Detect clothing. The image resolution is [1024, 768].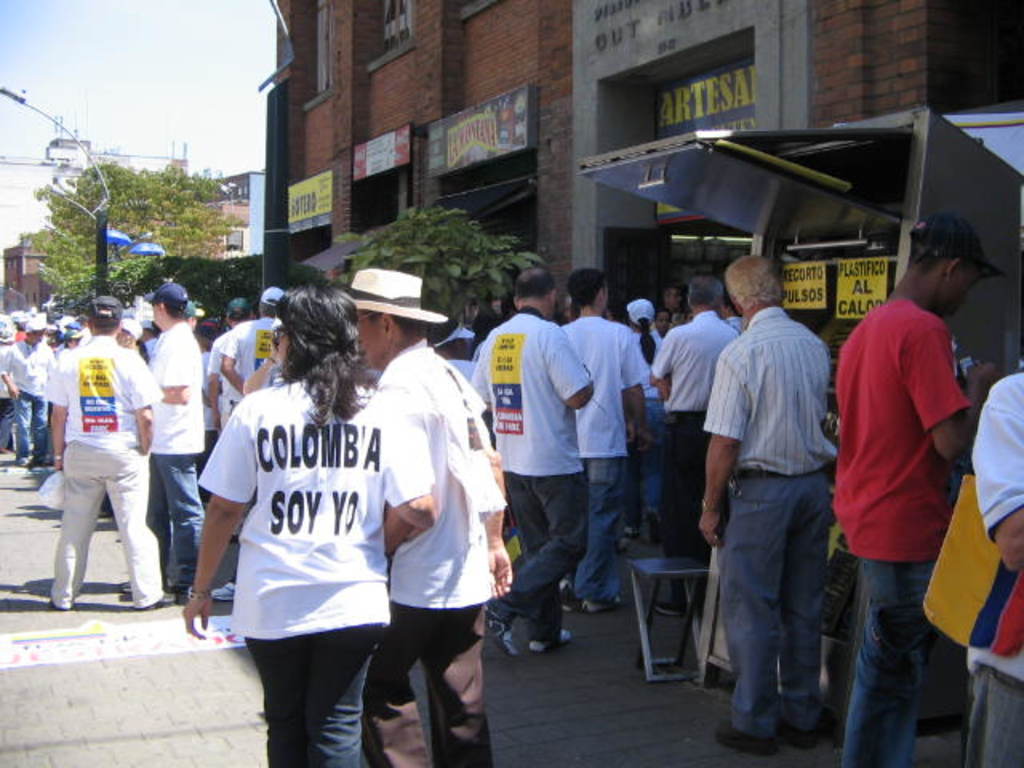
<region>206, 382, 384, 766</region>.
